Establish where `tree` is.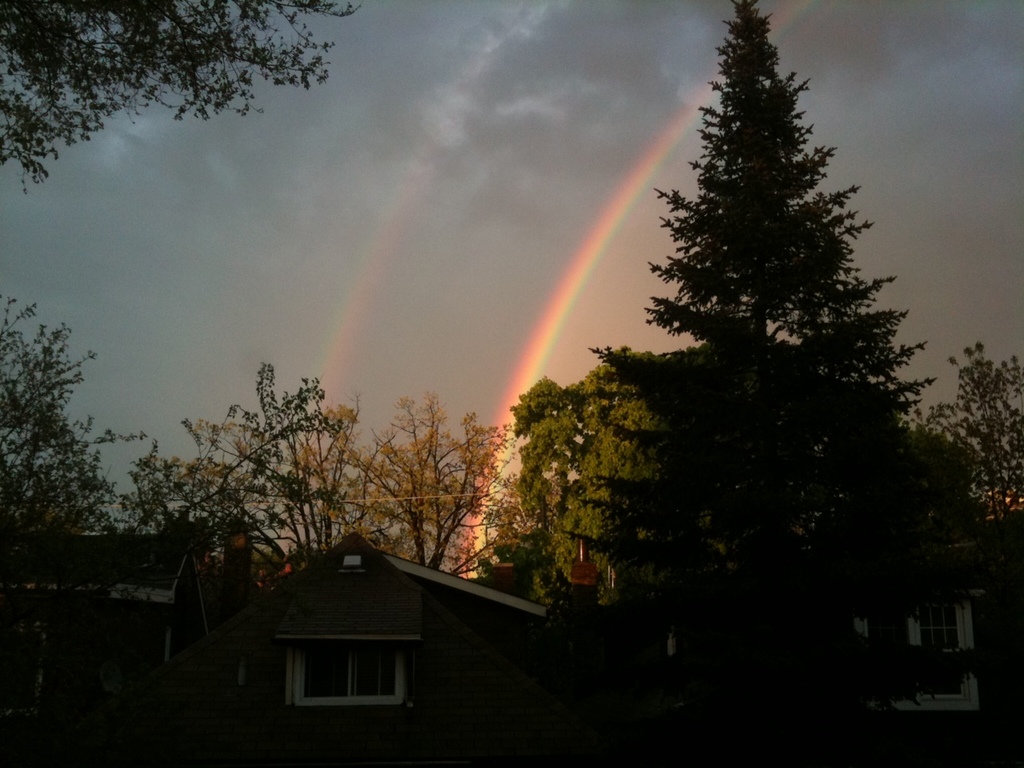
Established at [x1=0, y1=0, x2=366, y2=174].
